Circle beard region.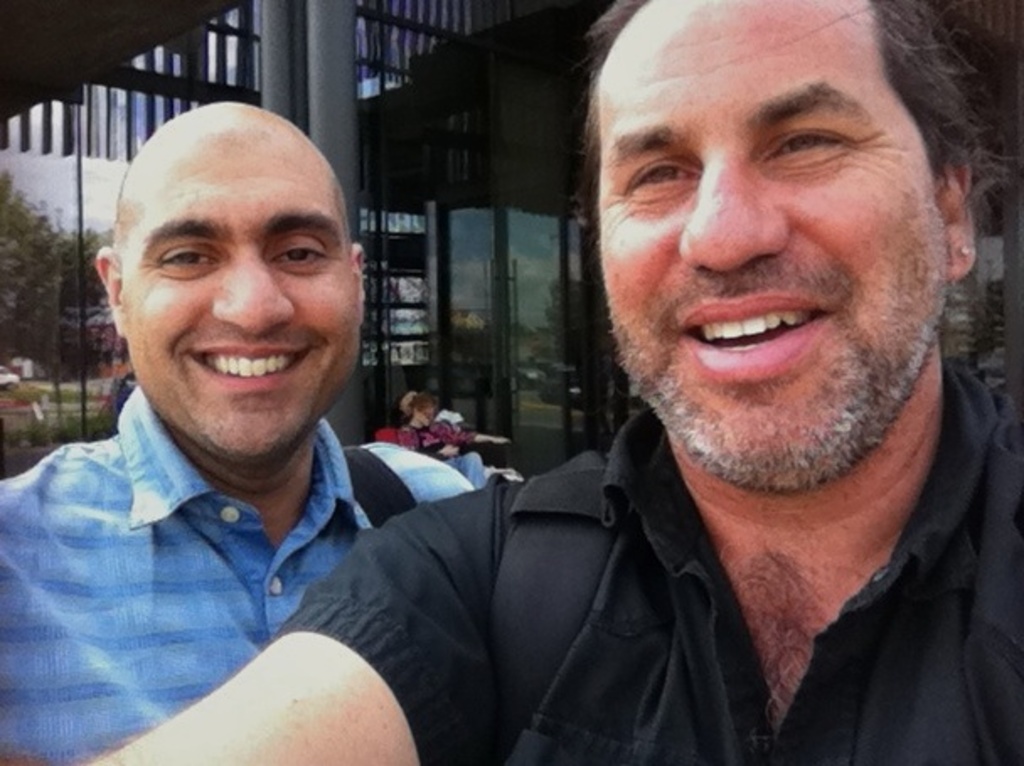
Region: region(627, 143, 948, 519).
